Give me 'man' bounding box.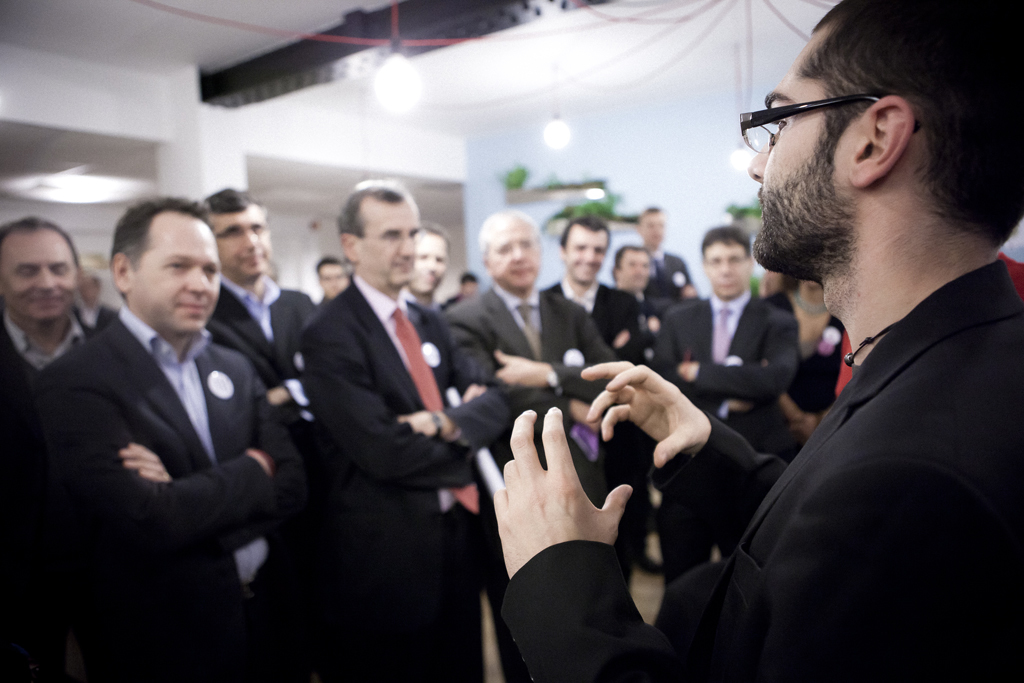
detection(34, 195, 310, 682).
